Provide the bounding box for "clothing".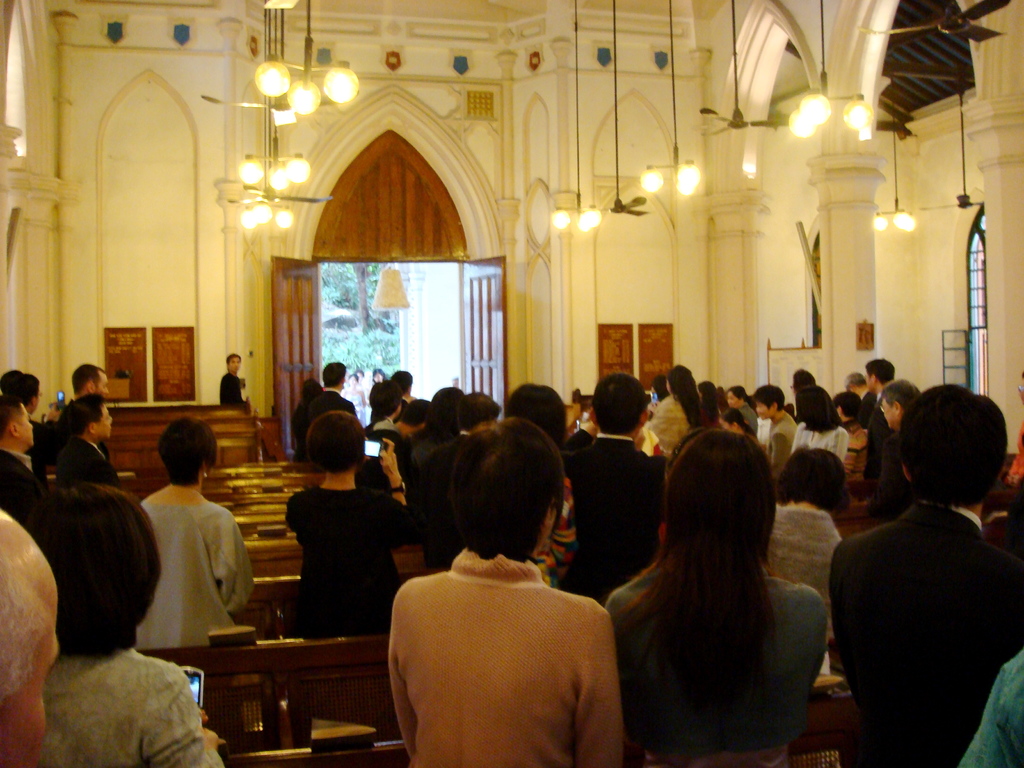
box=[827, 503, 1023, 767].
